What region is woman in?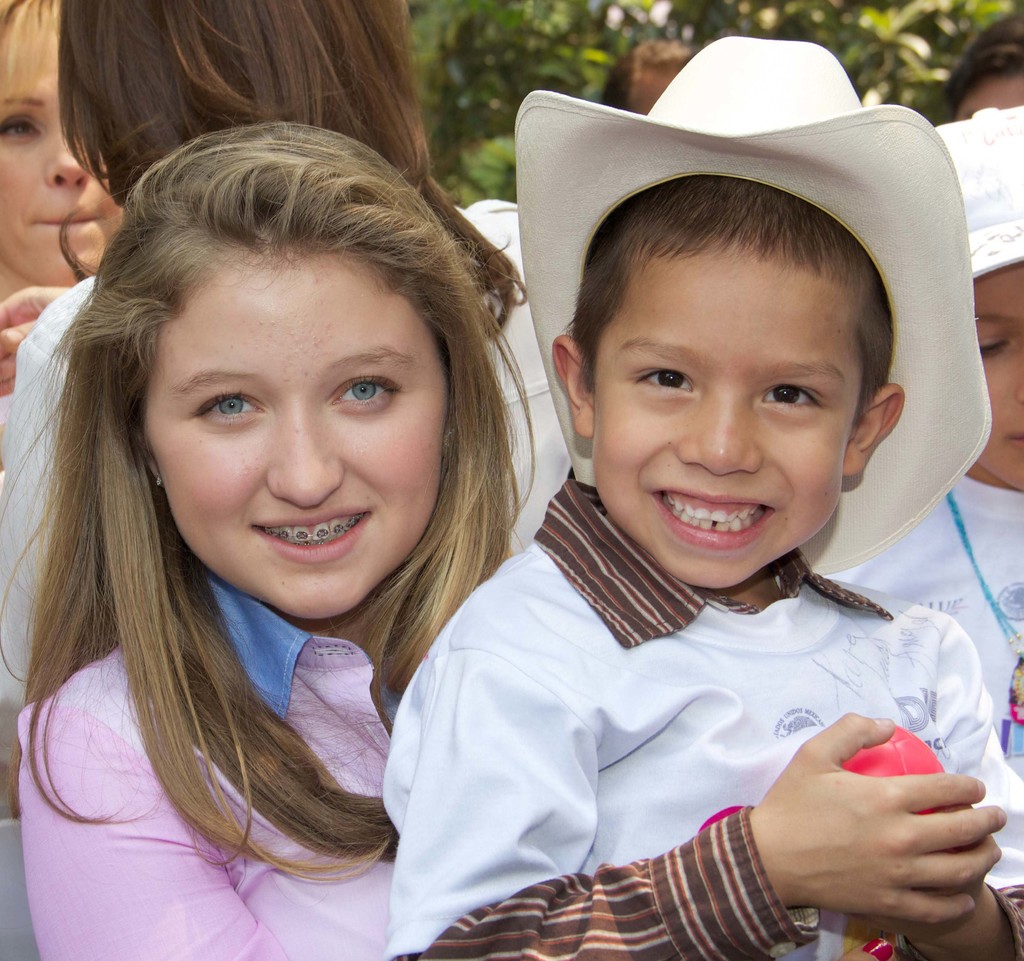
bbox(0, 0, 518, 720).
